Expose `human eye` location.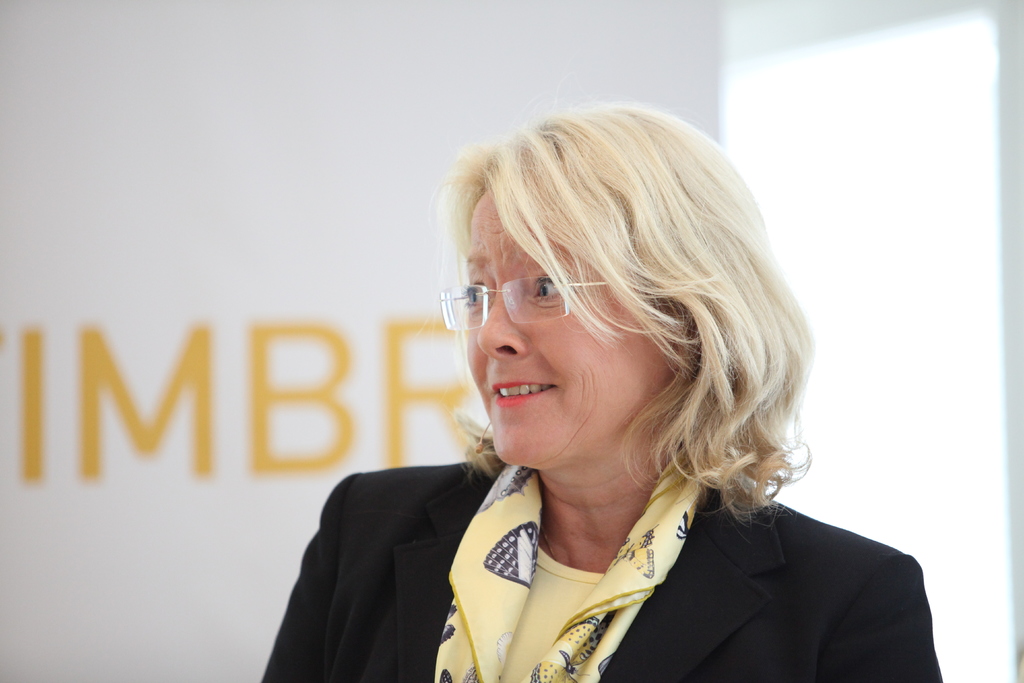
Exposed at [left=459, top=276, right=490, bottom=311].
